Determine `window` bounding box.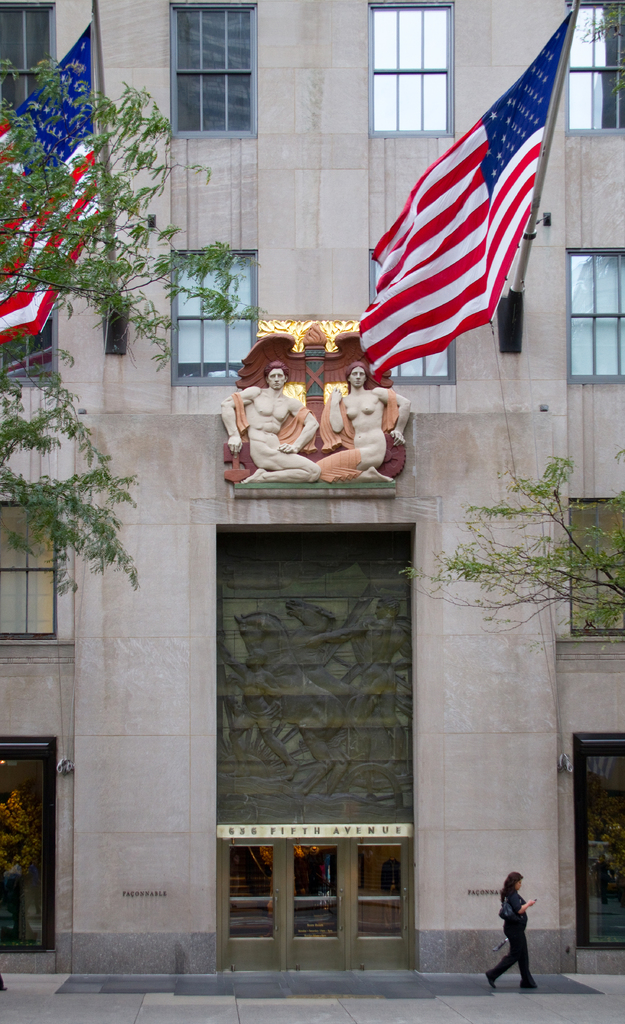
Determined: {"left": 569, "top": 730, "right": 624, "bottom": 964}.
